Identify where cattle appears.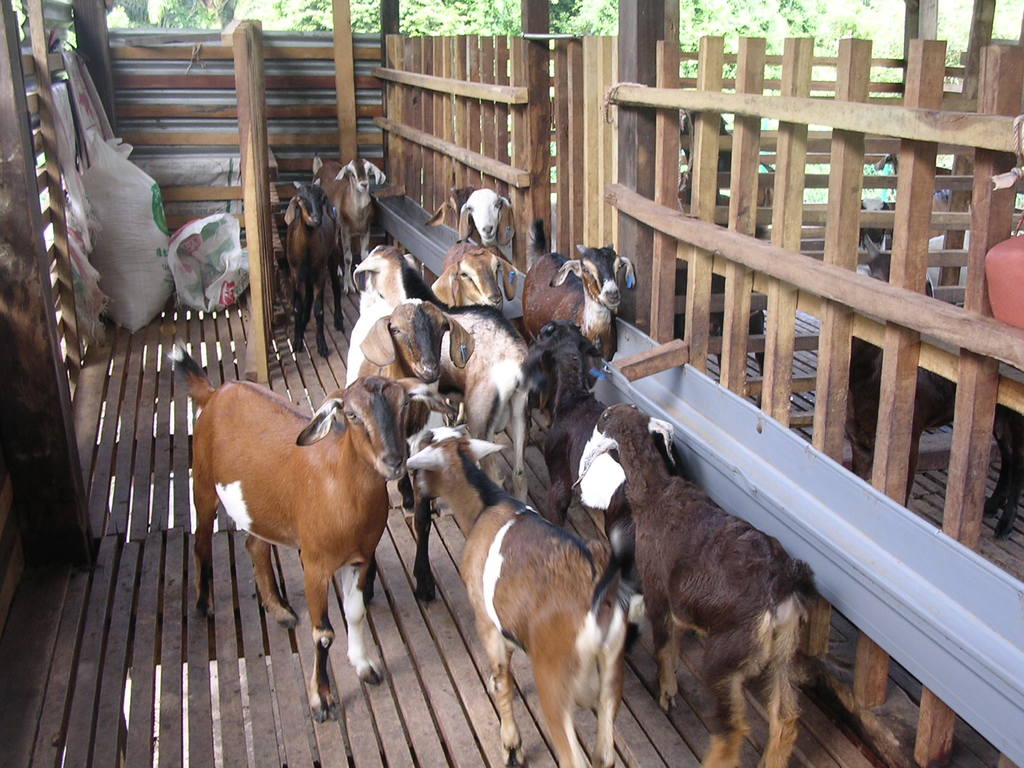
Appears at bbox=(427, 188, 477, 234).
